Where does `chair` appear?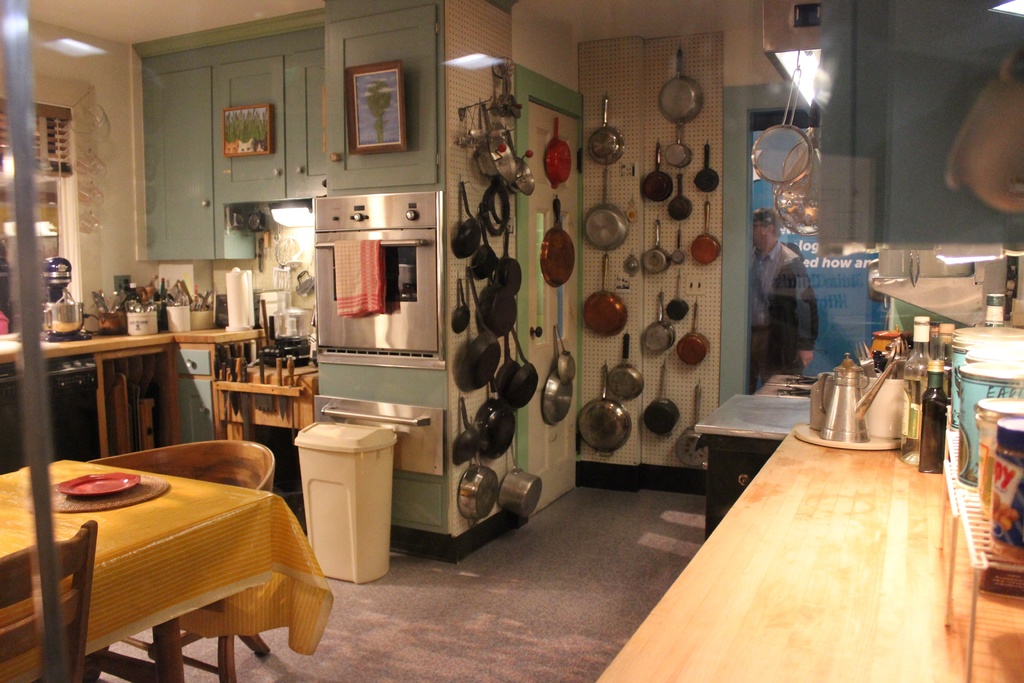
Appears at {"left": 90, "top": 446, "right": 287, "bottom": 682}.
